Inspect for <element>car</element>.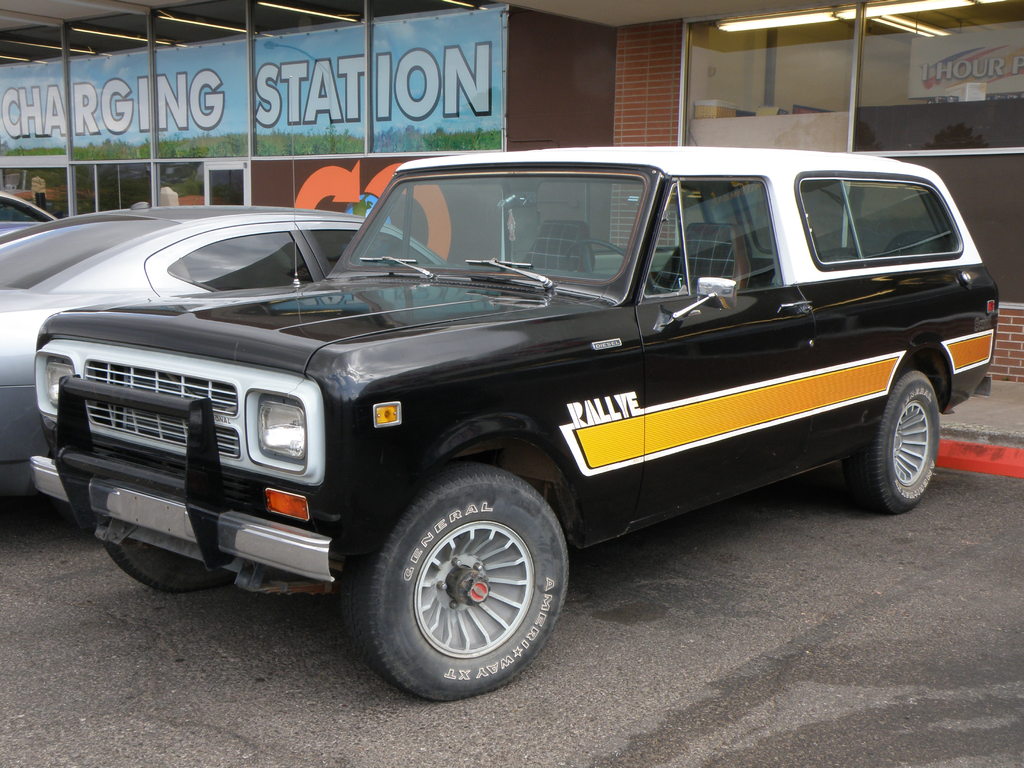
Inspection: pyautogui.locateOnScreen(32, 145, 999, 696).
